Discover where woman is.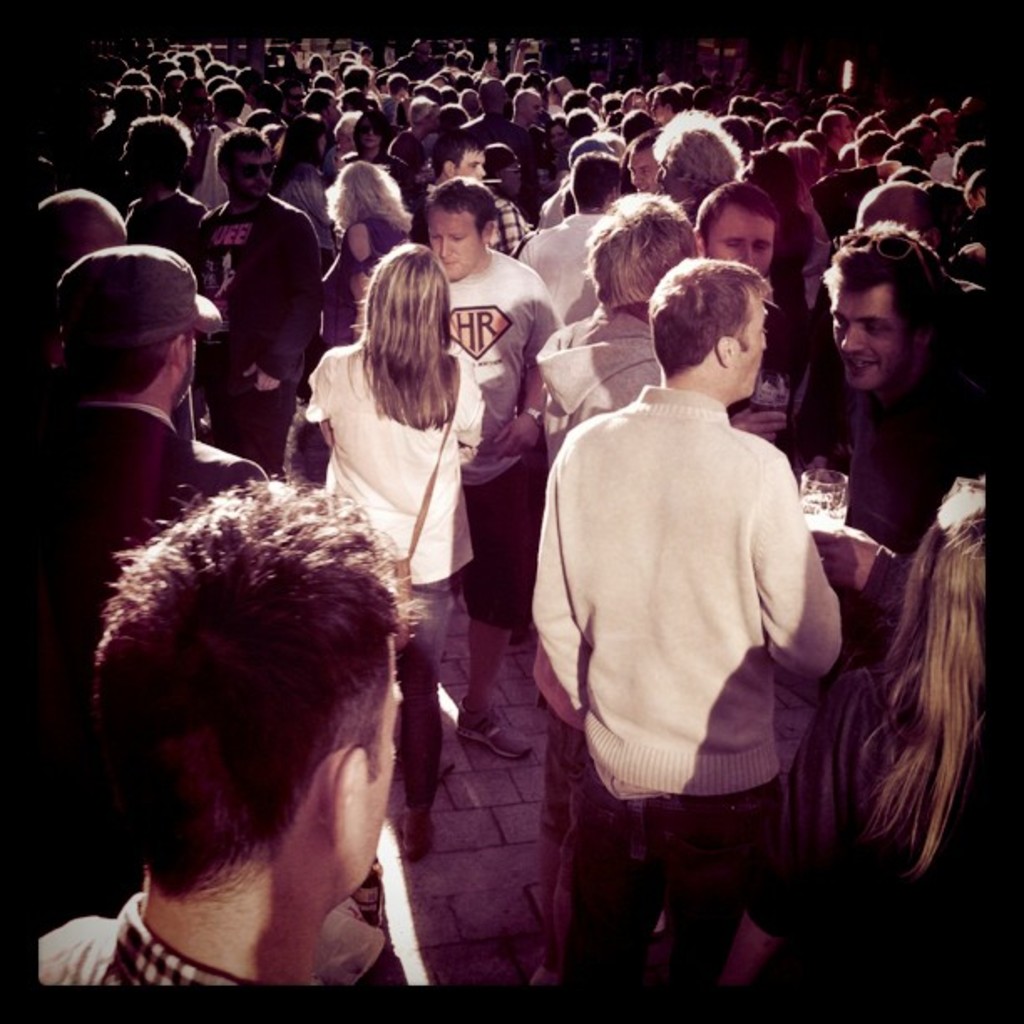
Discovered at <region>306, 238, 487, 862</region>.
